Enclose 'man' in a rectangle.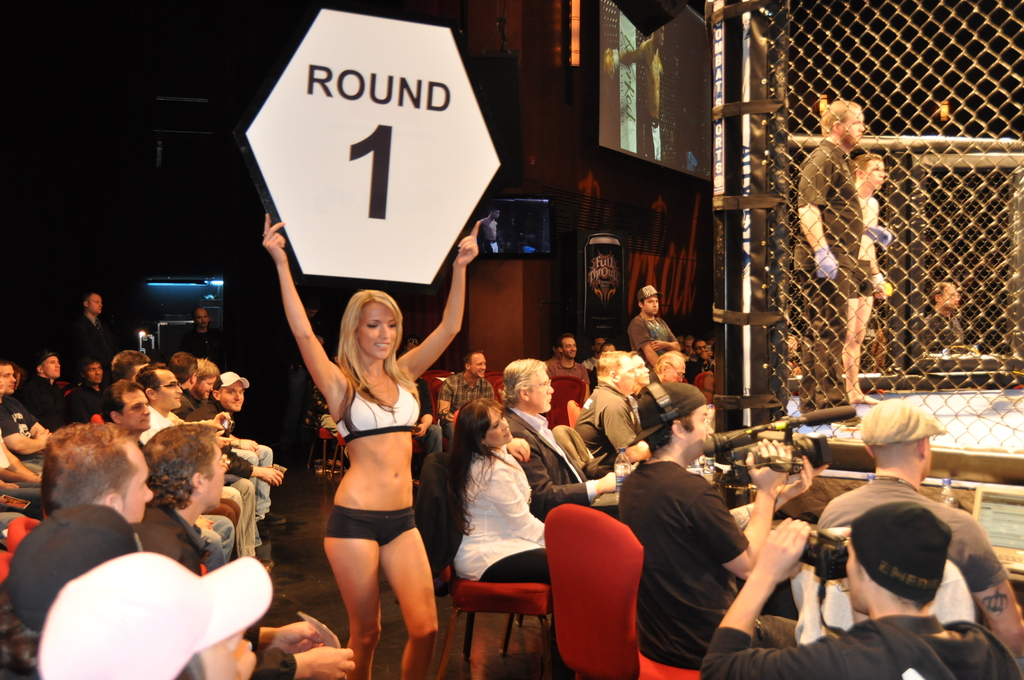
(625,284,683,378).
